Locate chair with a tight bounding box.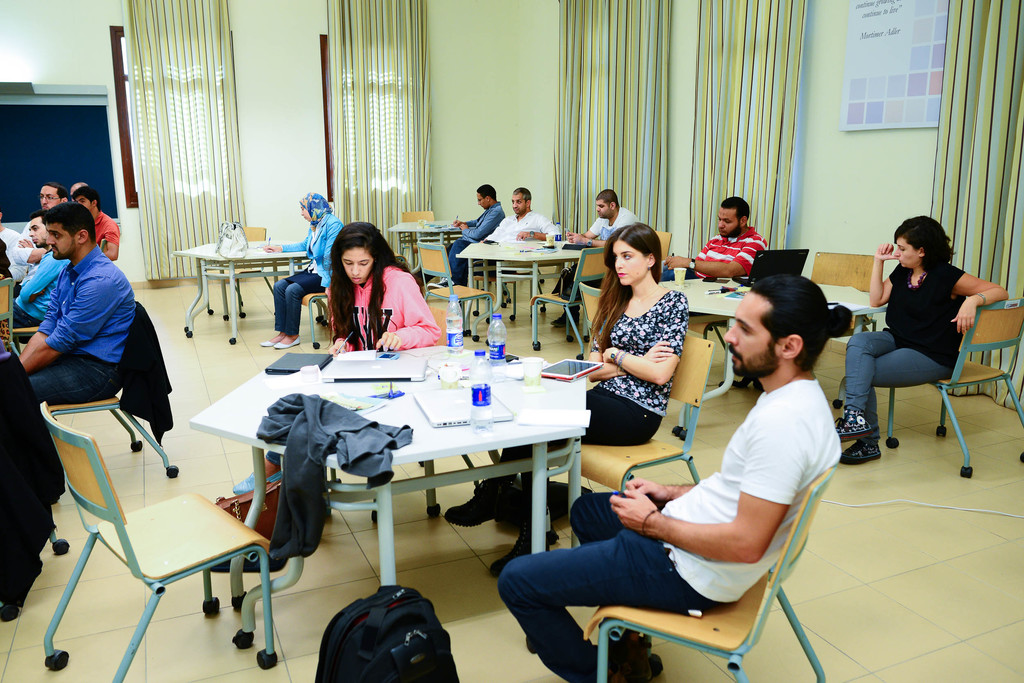
l=648, t=225, r=668, b=261.
